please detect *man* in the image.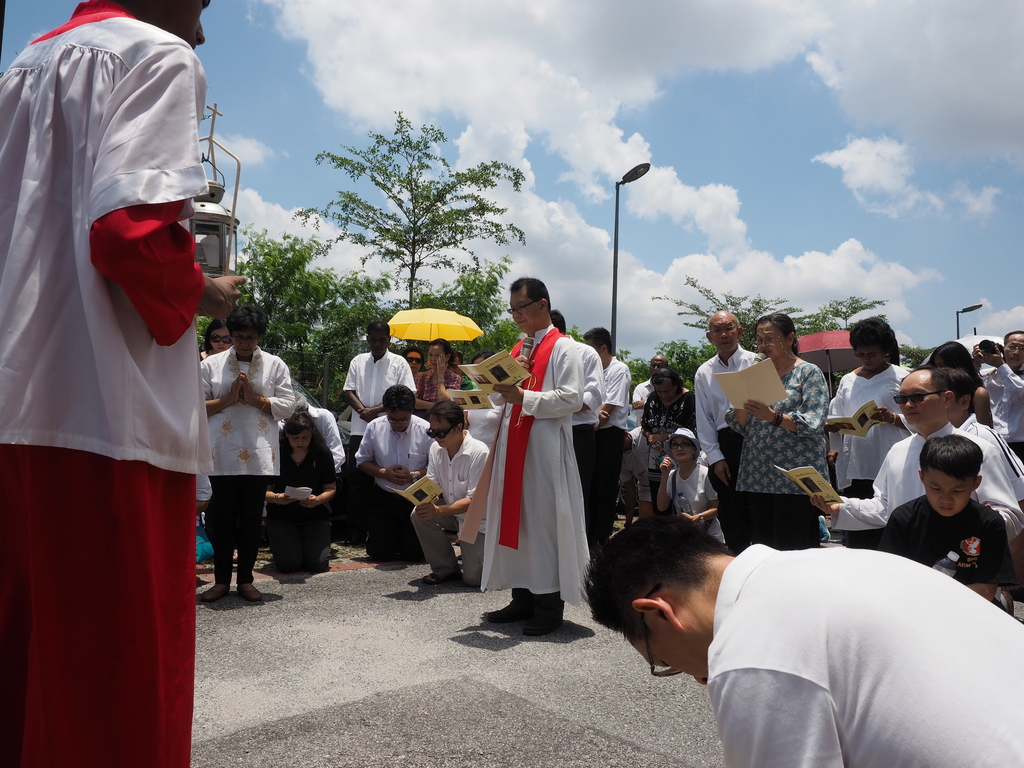
(x1=809, y1=364, x2=1023, y2=559).
